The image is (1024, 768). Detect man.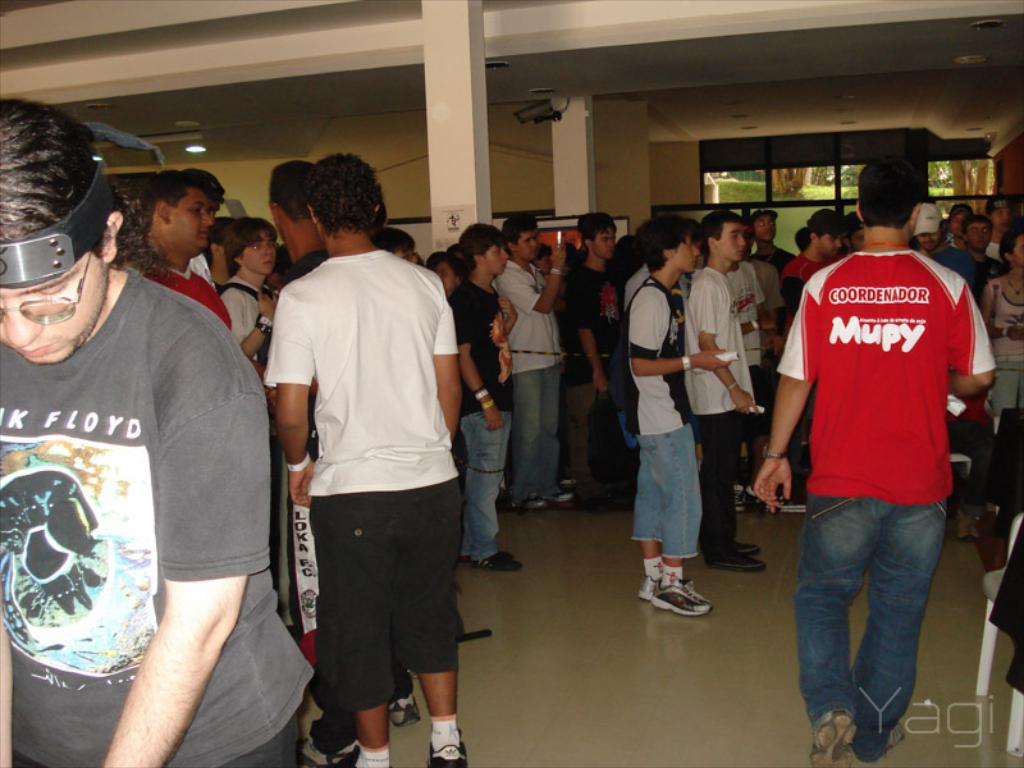
Detection: box(746, 206, 796, 458).
